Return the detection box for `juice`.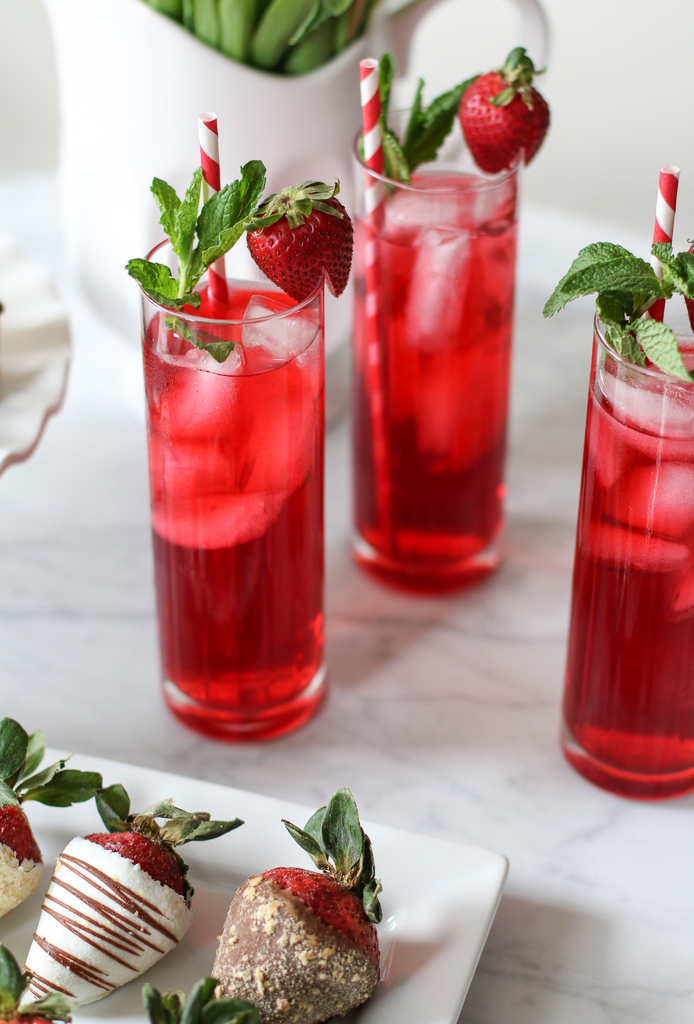
[343,106,530,598].
